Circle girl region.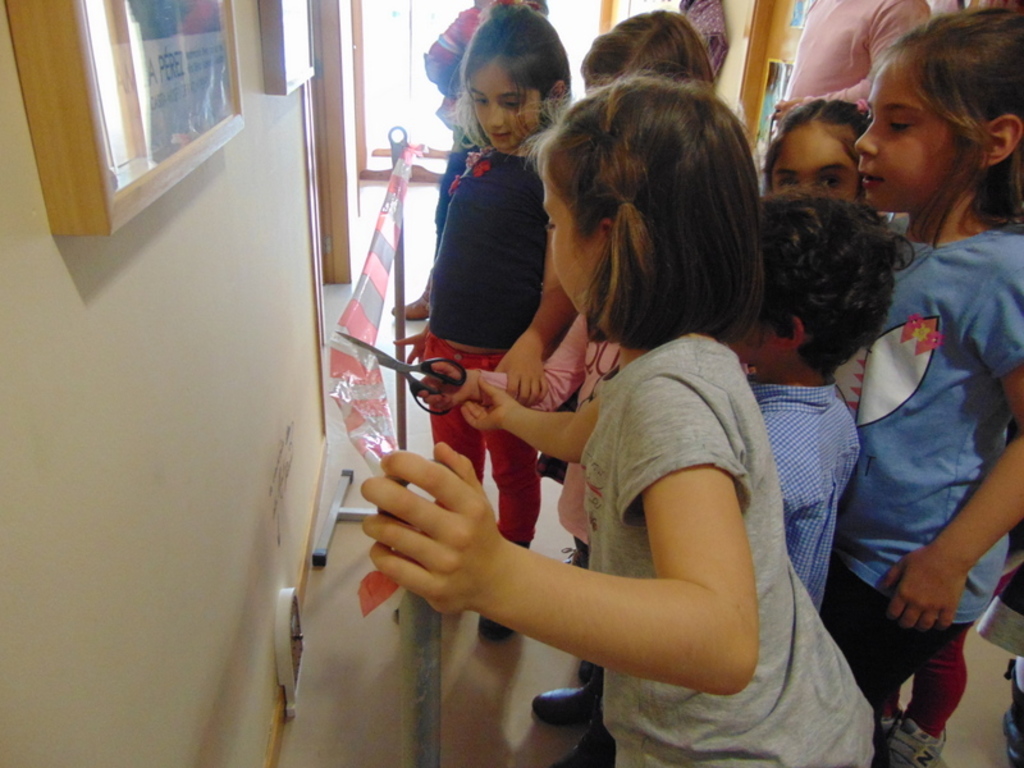
Region: {"x1": 367, "y1": 72, "x2": 874, "y2": 767}.
